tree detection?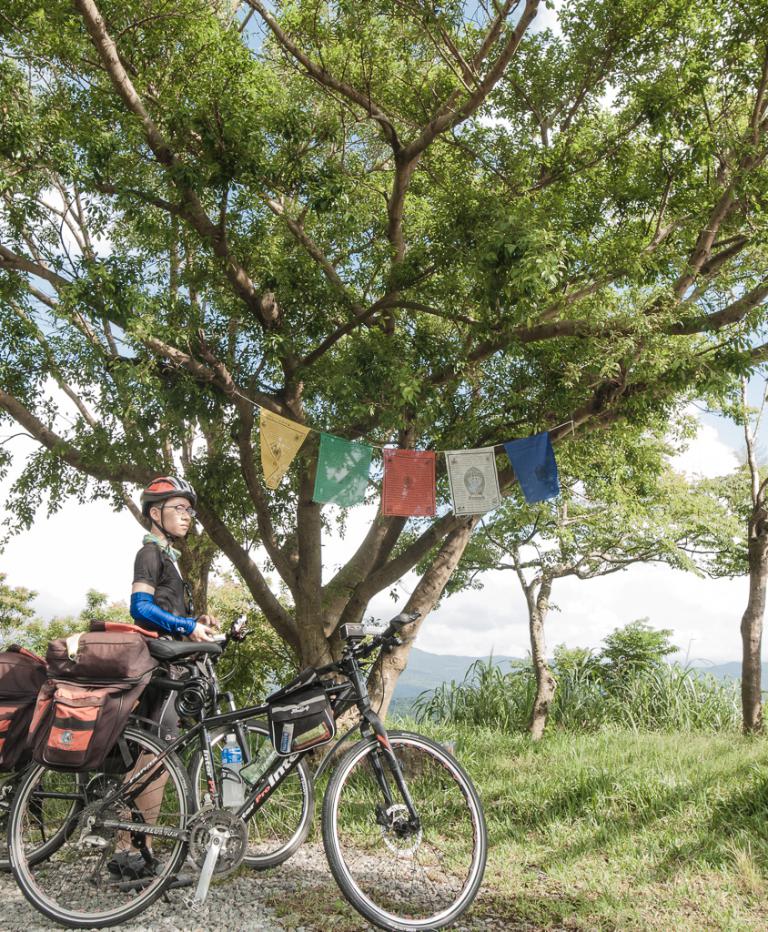
431/420/767/741
